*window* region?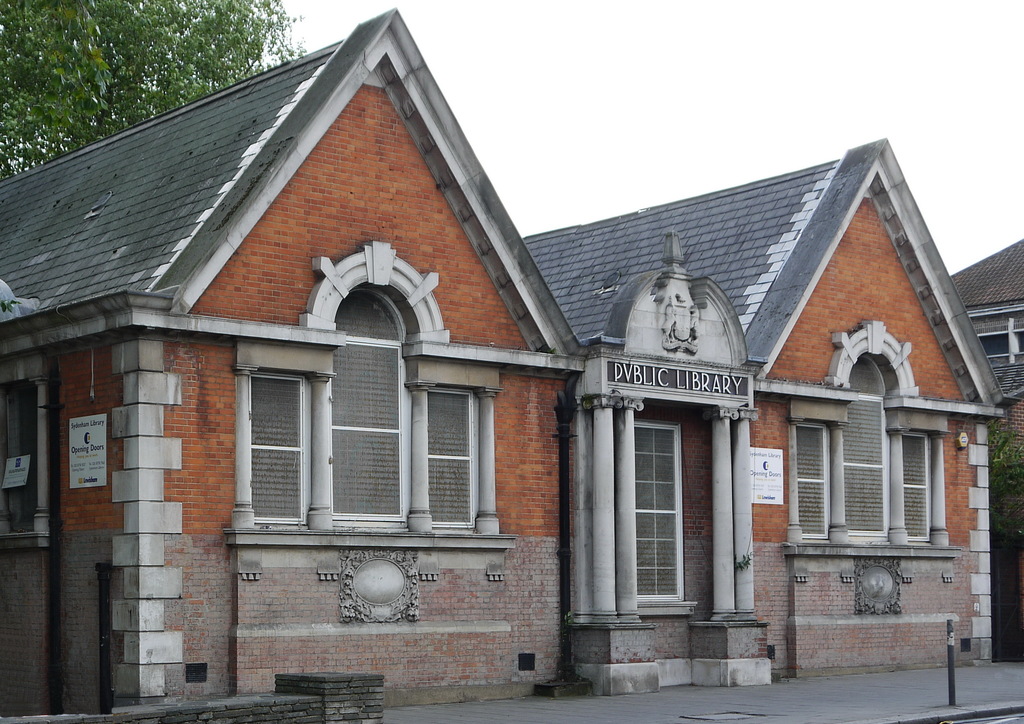
left=428, top=388, right=481, bottom=534
